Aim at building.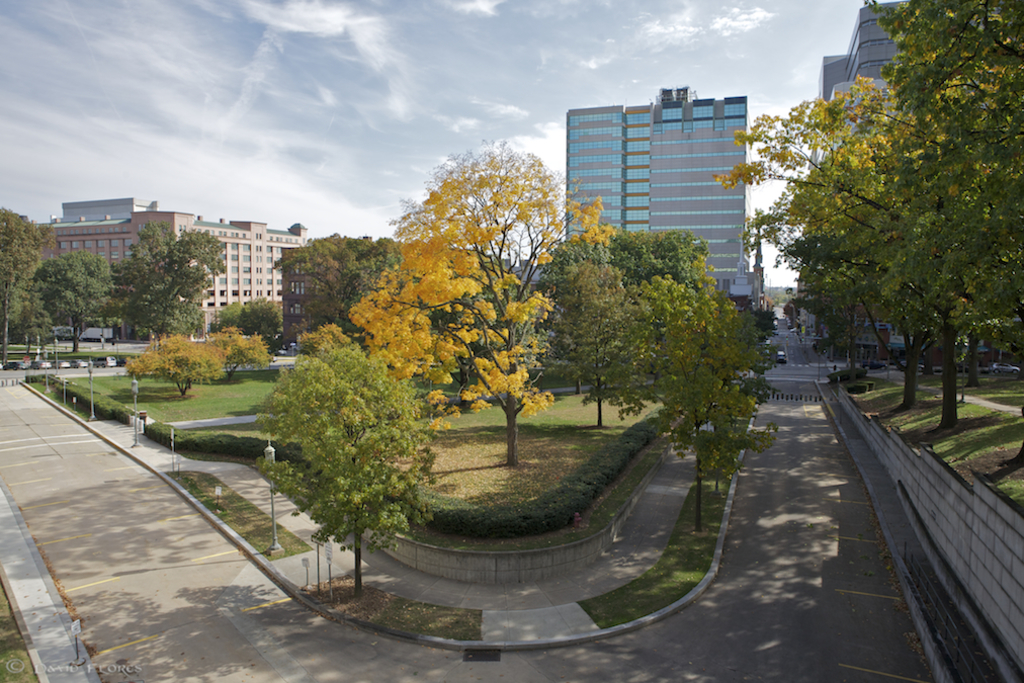
Aimed at BBox(567, 87, 746, 294).
